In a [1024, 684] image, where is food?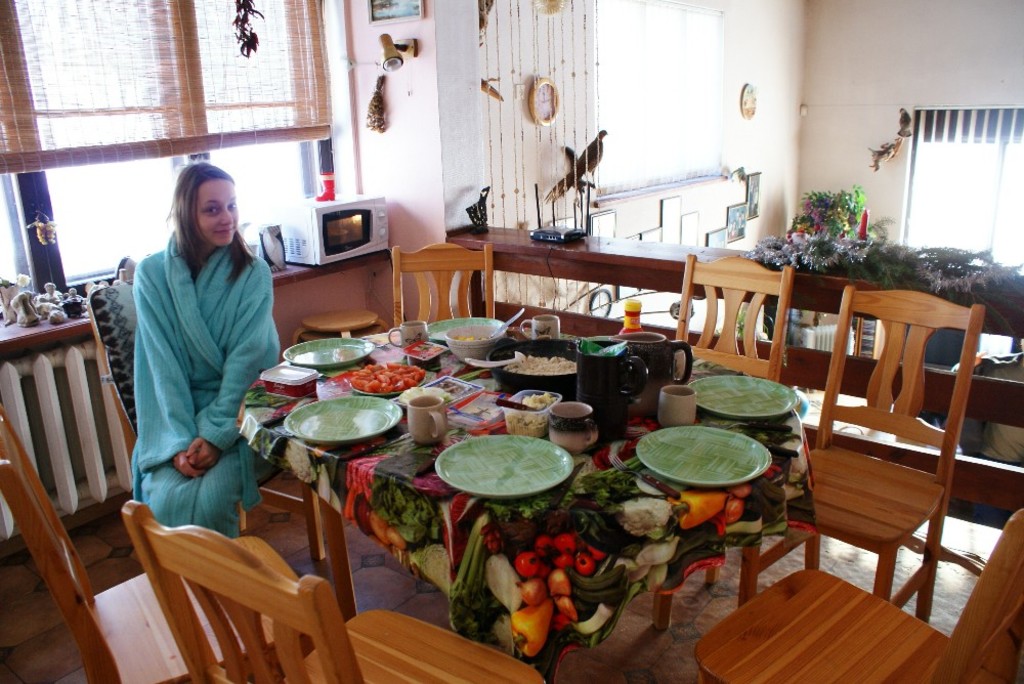
503/390/551/438.
